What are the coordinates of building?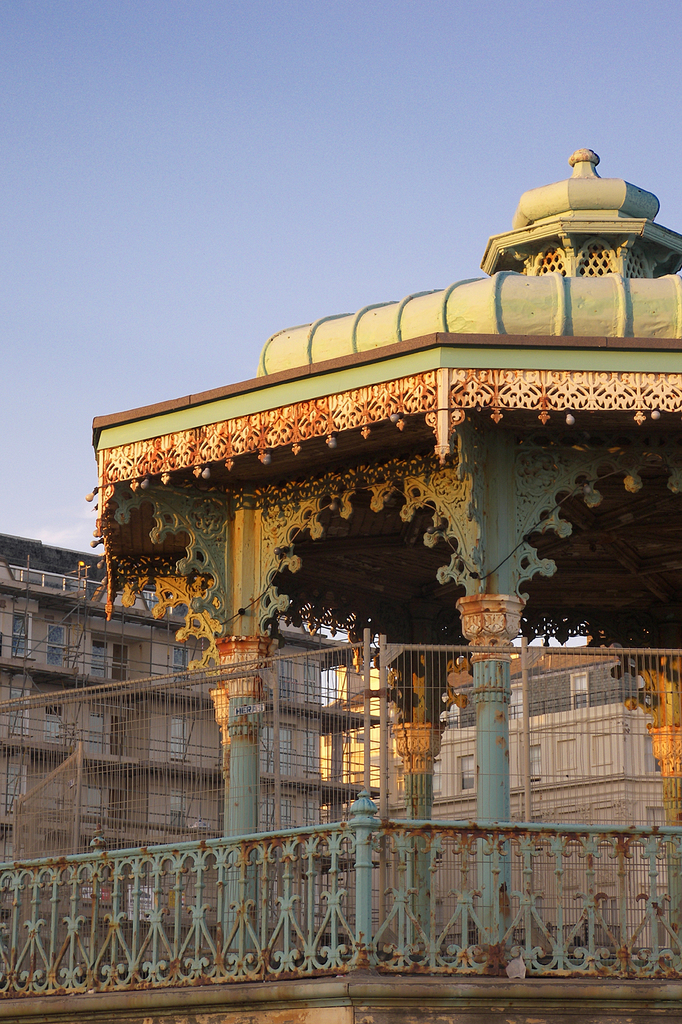
380, 647, 681, 979.
